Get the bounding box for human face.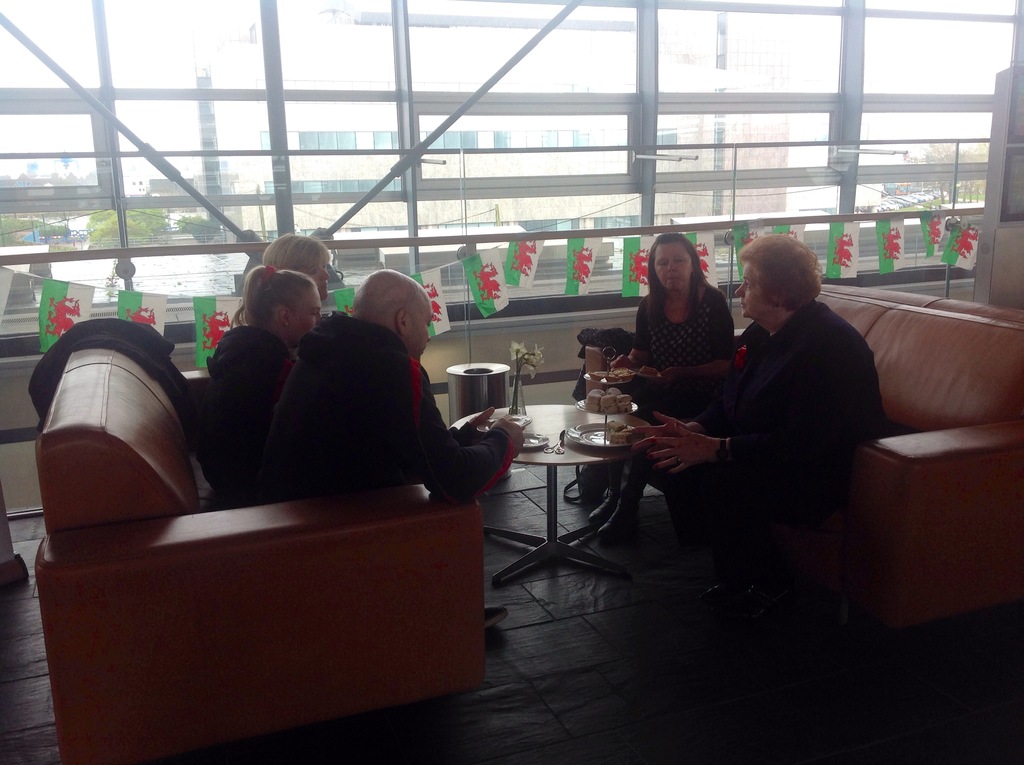
[293, 282, 319, 344].
